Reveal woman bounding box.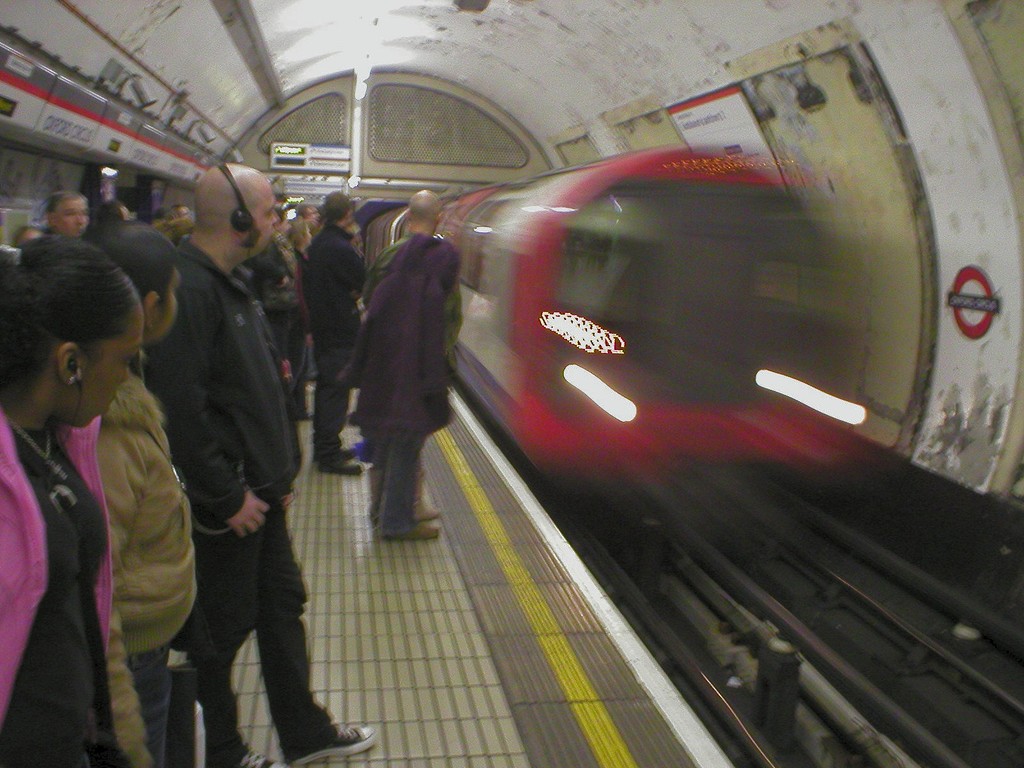
Revealed: (left=292, top=216, right=324, bottom=420).
